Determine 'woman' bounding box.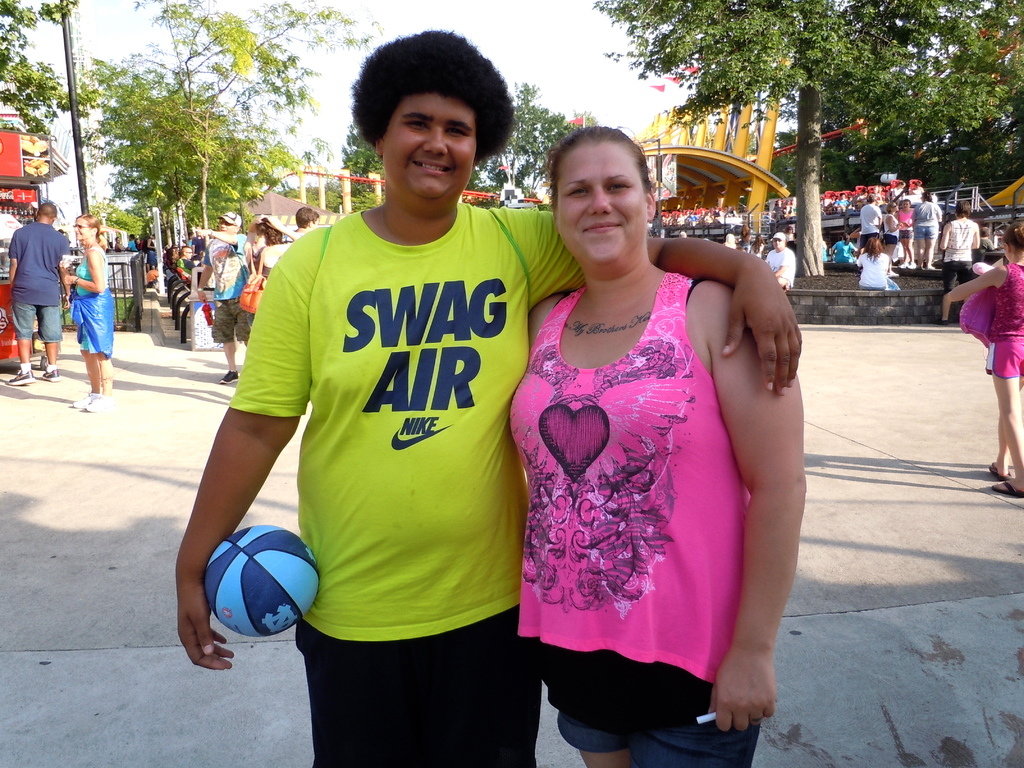
Determined: bbox=[883, 201, 904, 257].
